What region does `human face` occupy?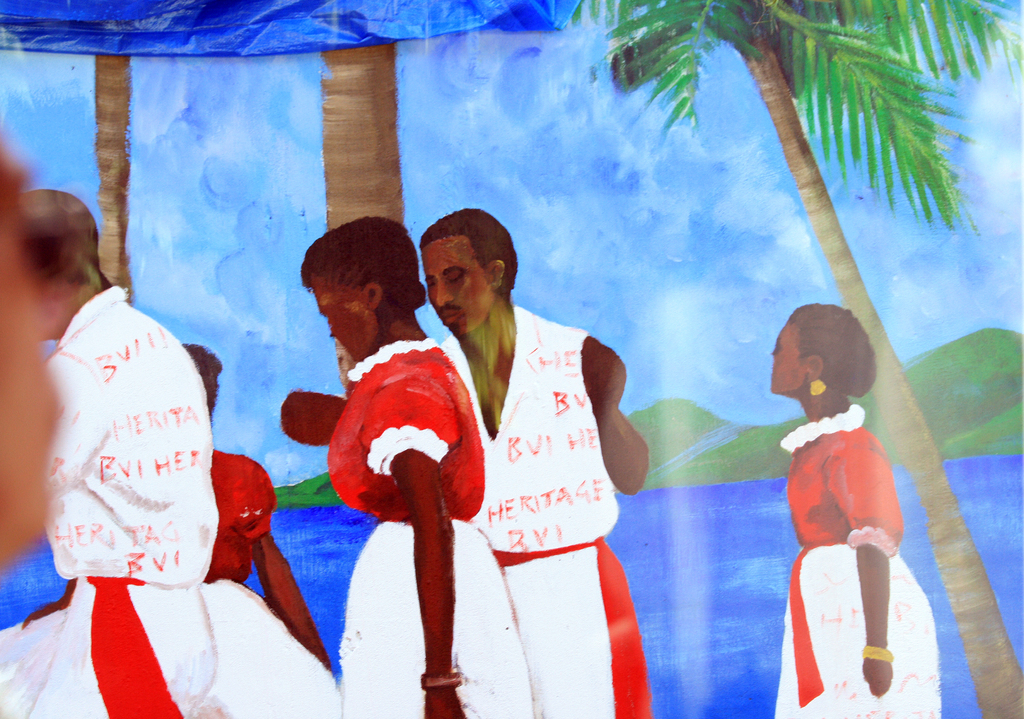
[left=771, top=316, right=808, bottom=396].
